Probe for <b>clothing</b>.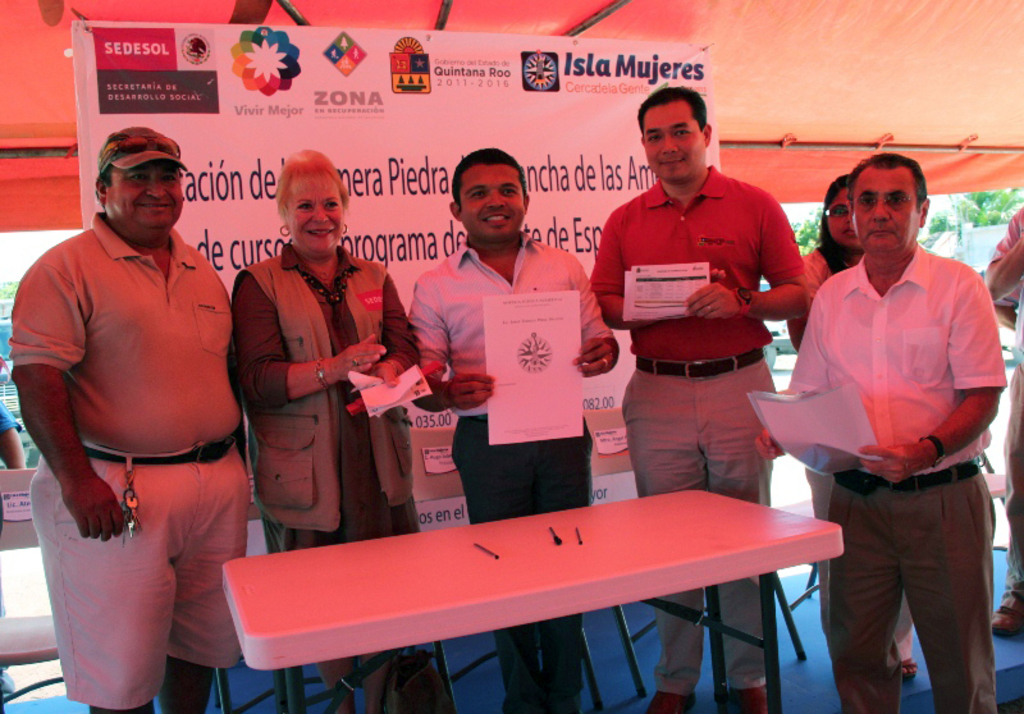
Probe result: (x1=233, y1=241, x2=420, y2=554).
